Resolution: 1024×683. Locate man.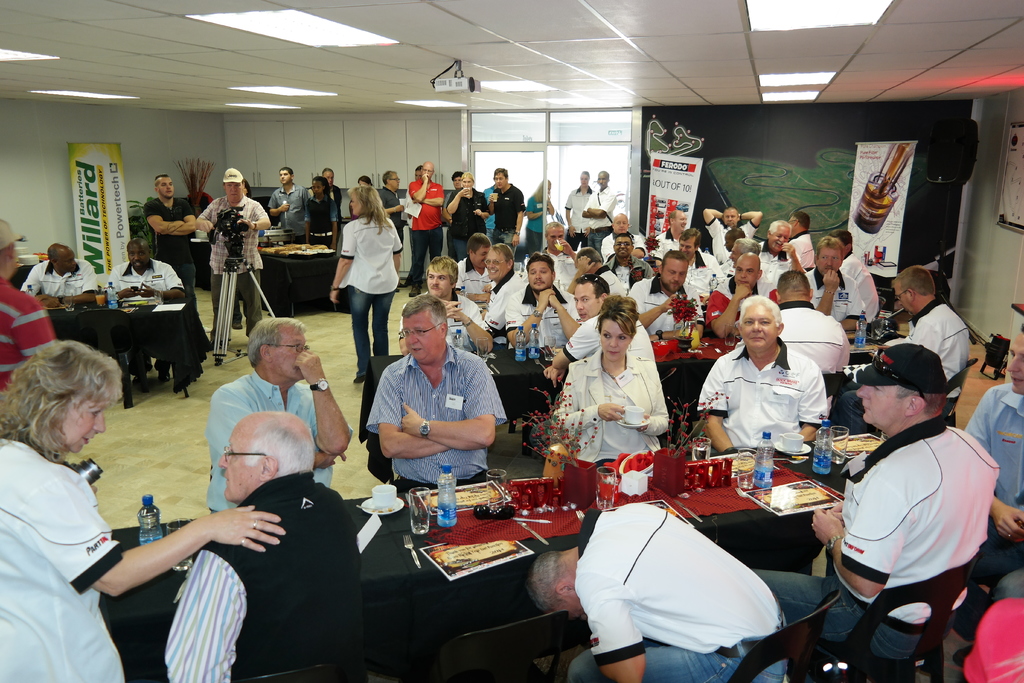
<bbox>141, 174, 198, 317</bbox>.
